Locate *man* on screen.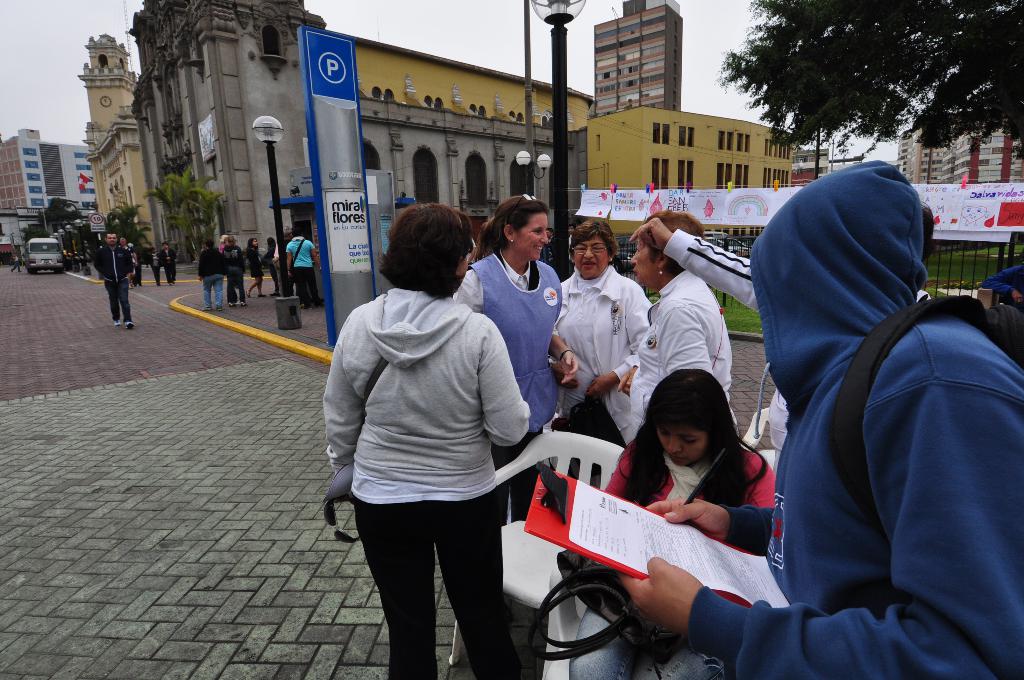
On screen at {"x1": 92, "y1": 231, "x2": 135, "y2": 328}.
